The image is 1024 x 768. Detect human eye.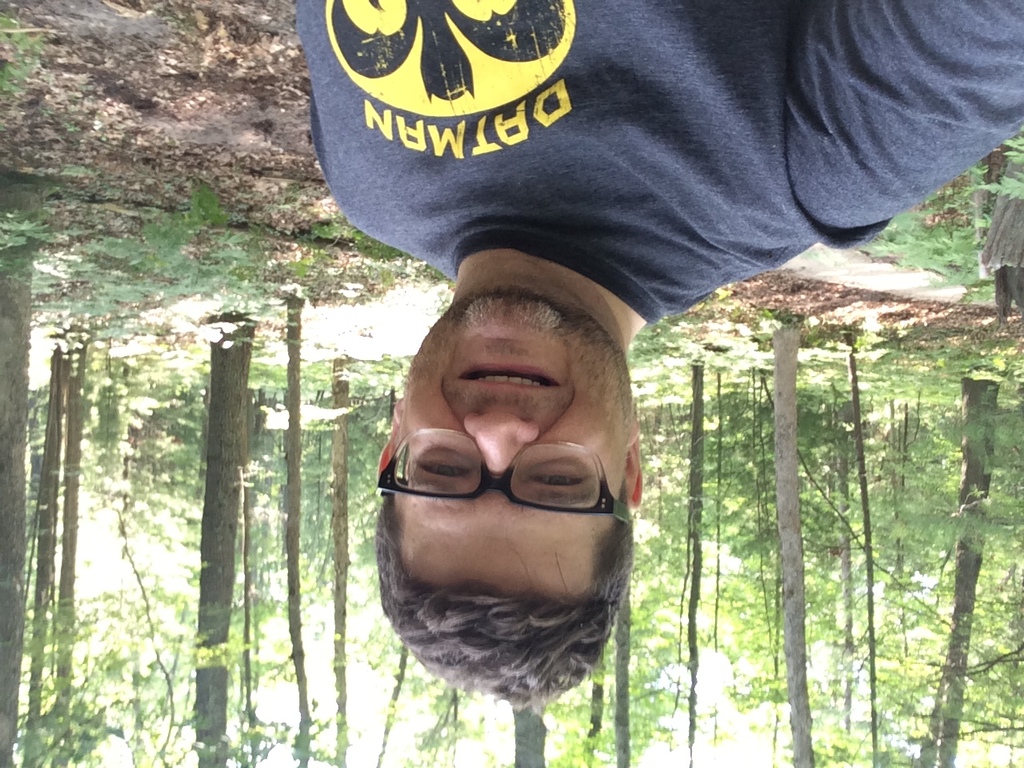
Detection: select_region(530, 462, 590, 494).
